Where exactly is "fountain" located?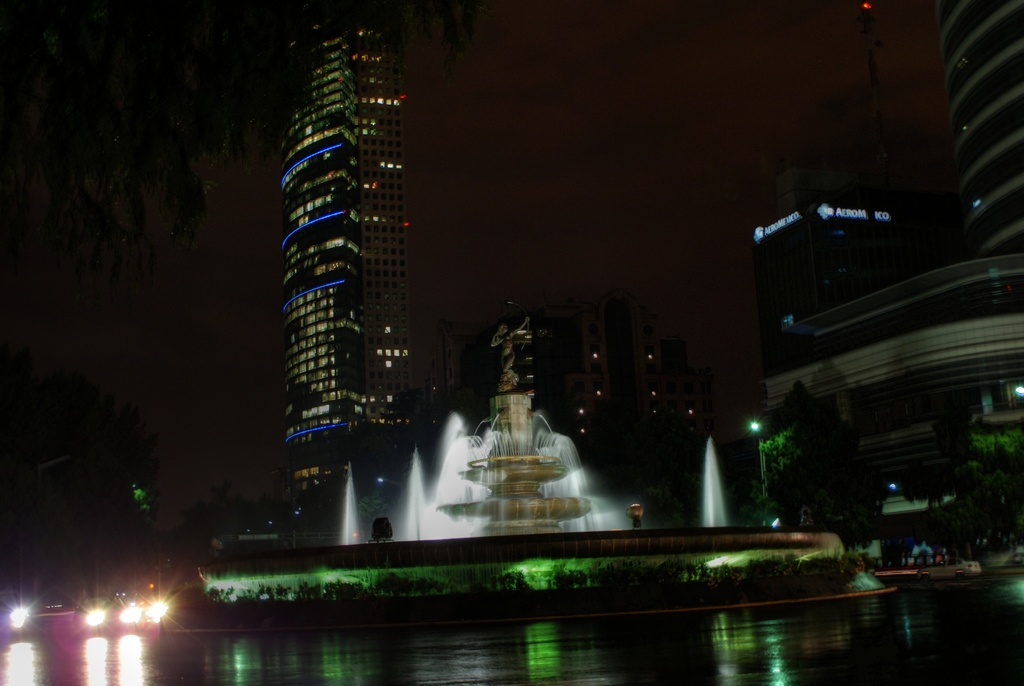
Its bounding box is 187:273:888:632.
